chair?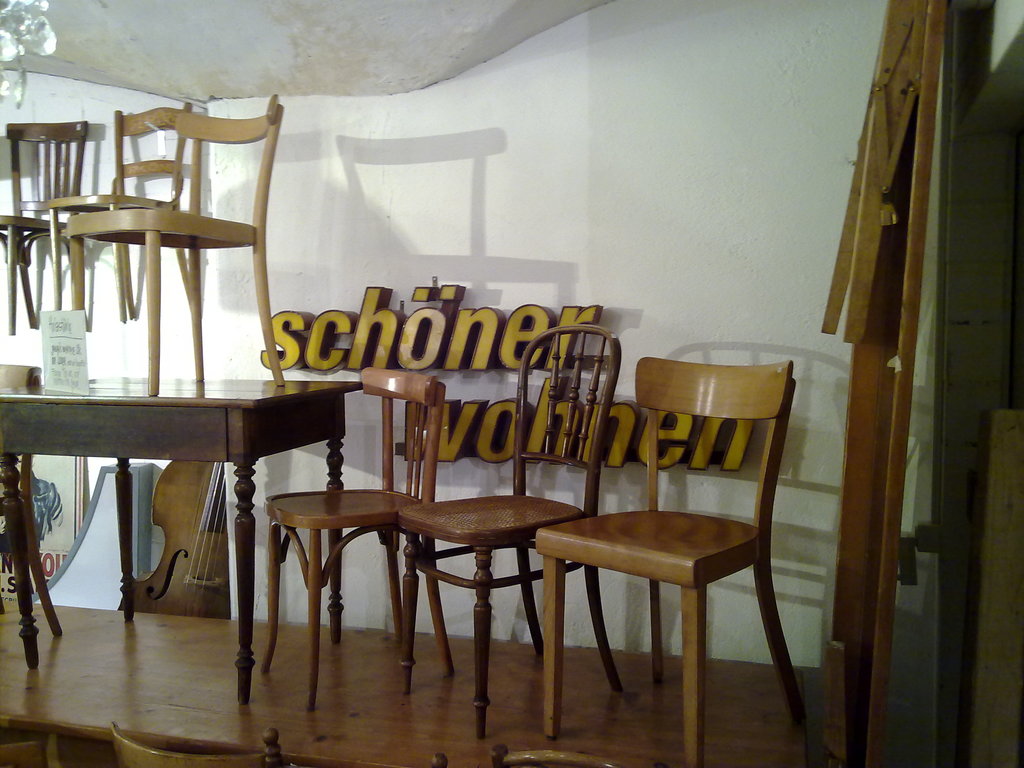
0 735 52 767
